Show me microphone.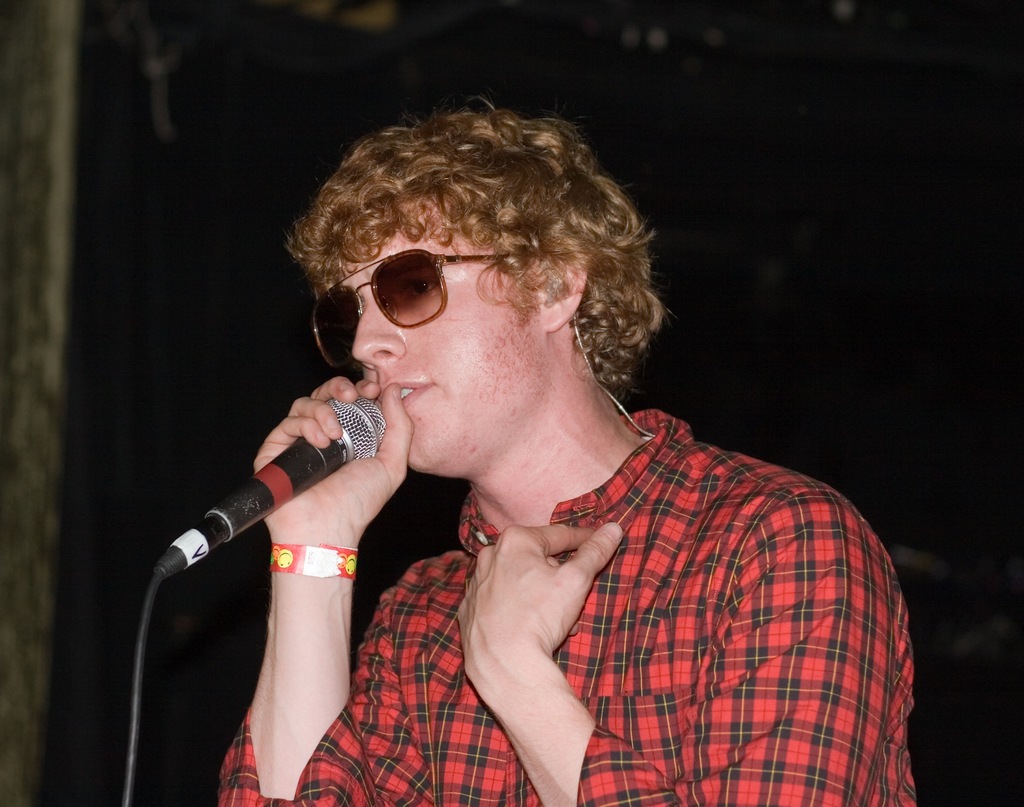
microphone is here: [left=179, top=389, right=397, bottom=594].
